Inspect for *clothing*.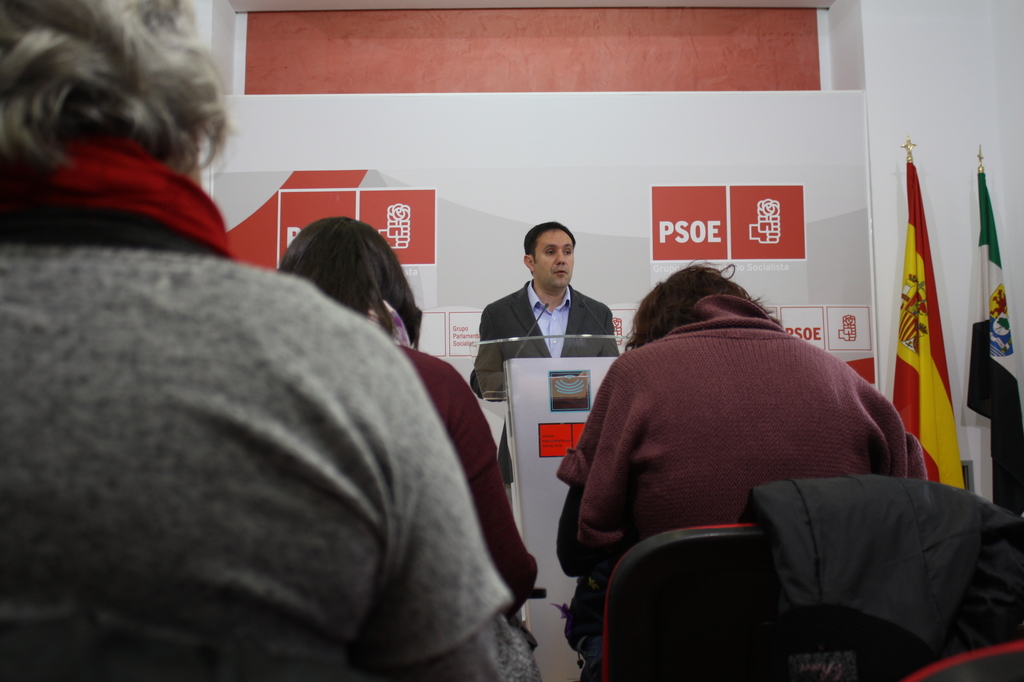
Inspection: (x1=555, y1=289, x2=921, y2=653).
